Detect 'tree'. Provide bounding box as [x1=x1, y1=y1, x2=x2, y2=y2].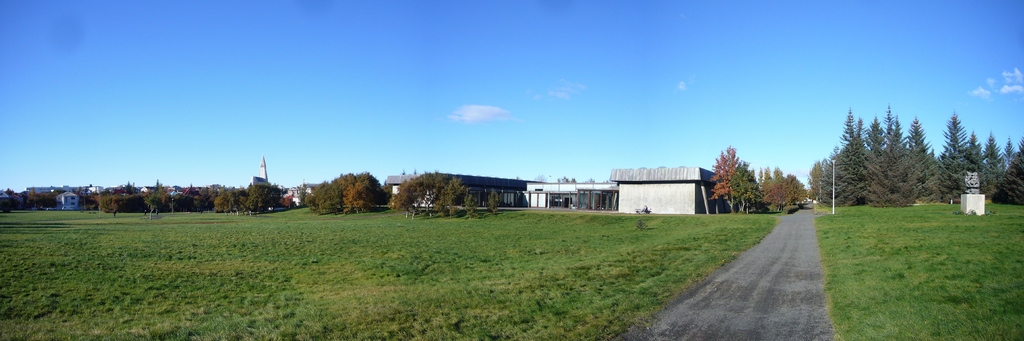
[x1=147, y1=181, x2=182, y2=207].
